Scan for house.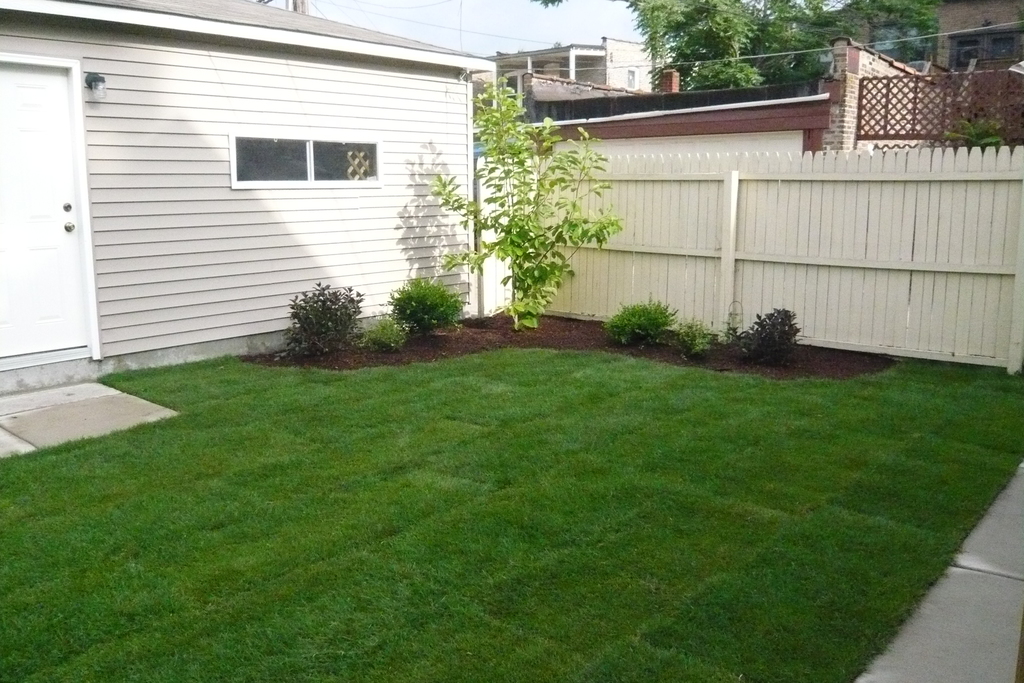
Scan result: locate(0, 0, 516, 402).
